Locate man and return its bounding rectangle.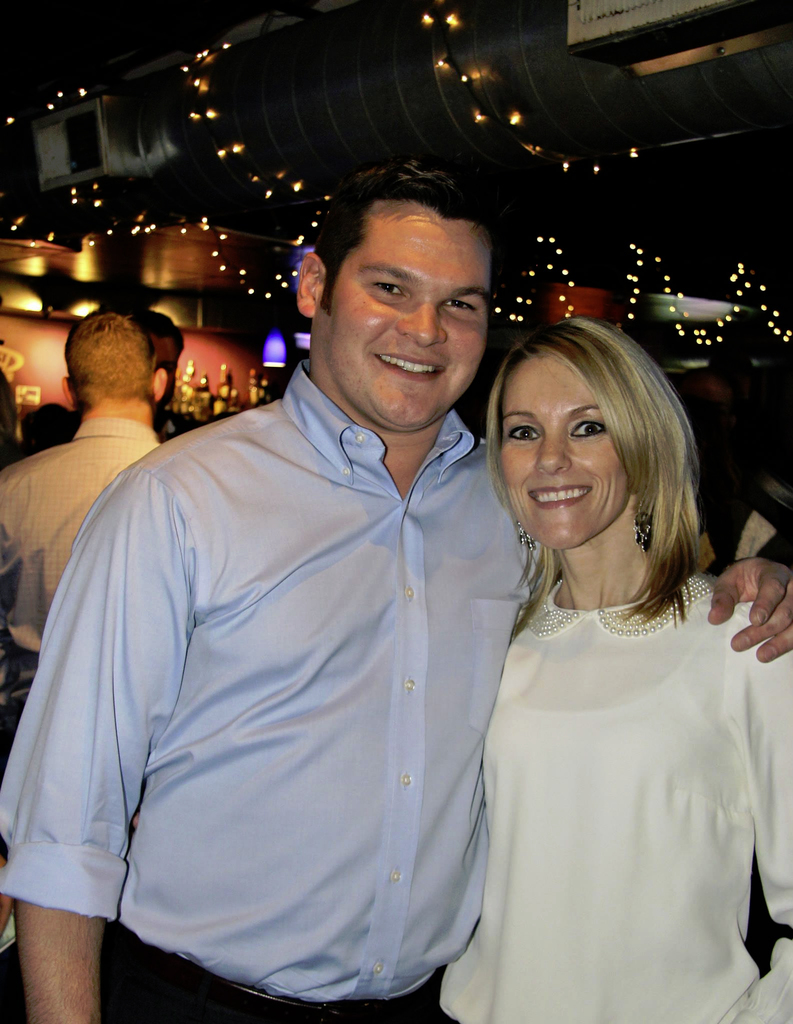
[x1=0, y1=157, x2=792, y2=1023].
